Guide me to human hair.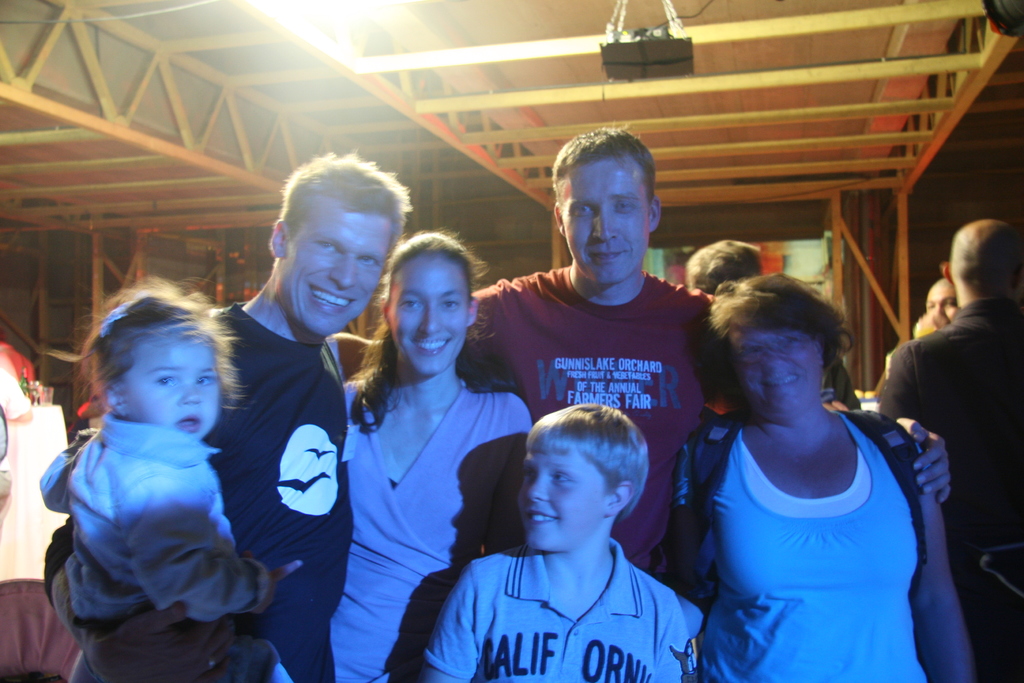
Guidance: [550, 126, 655, 210].
